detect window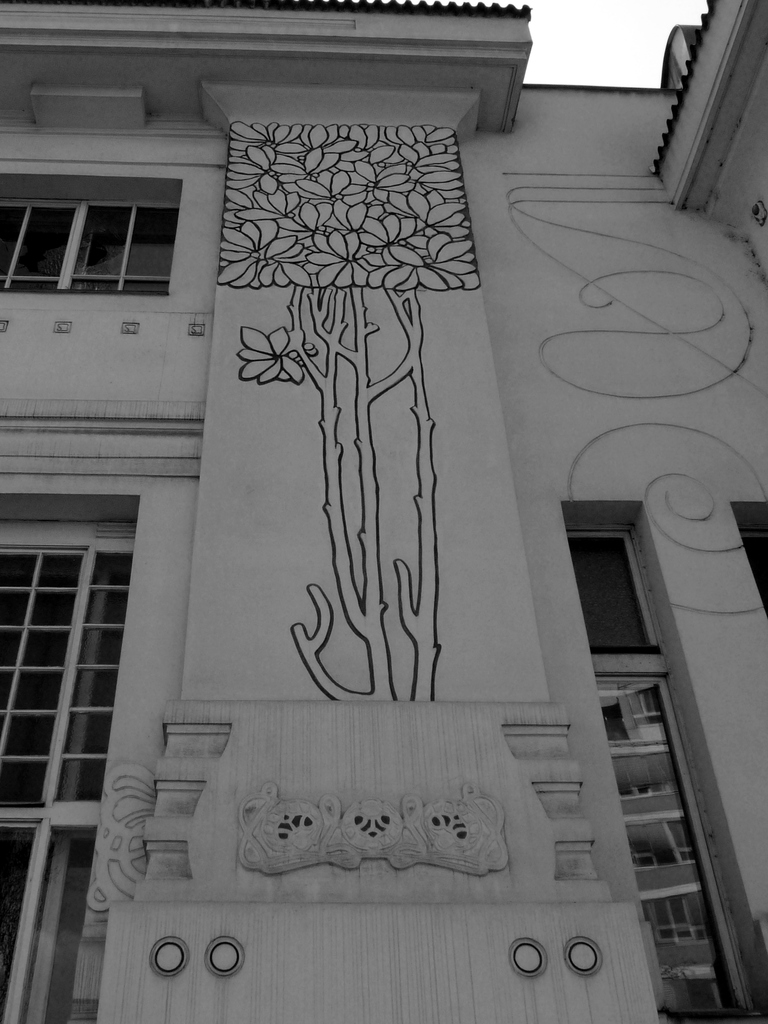
Rect(0, 192, 158, 297)
